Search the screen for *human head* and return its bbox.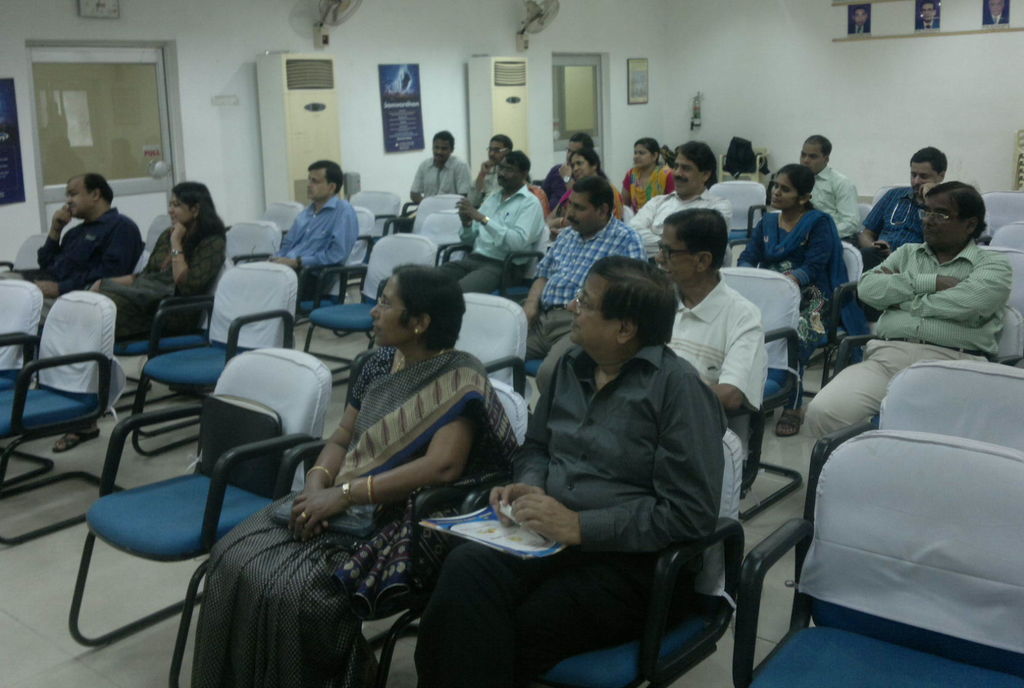
Found: 563,134,591,164.
